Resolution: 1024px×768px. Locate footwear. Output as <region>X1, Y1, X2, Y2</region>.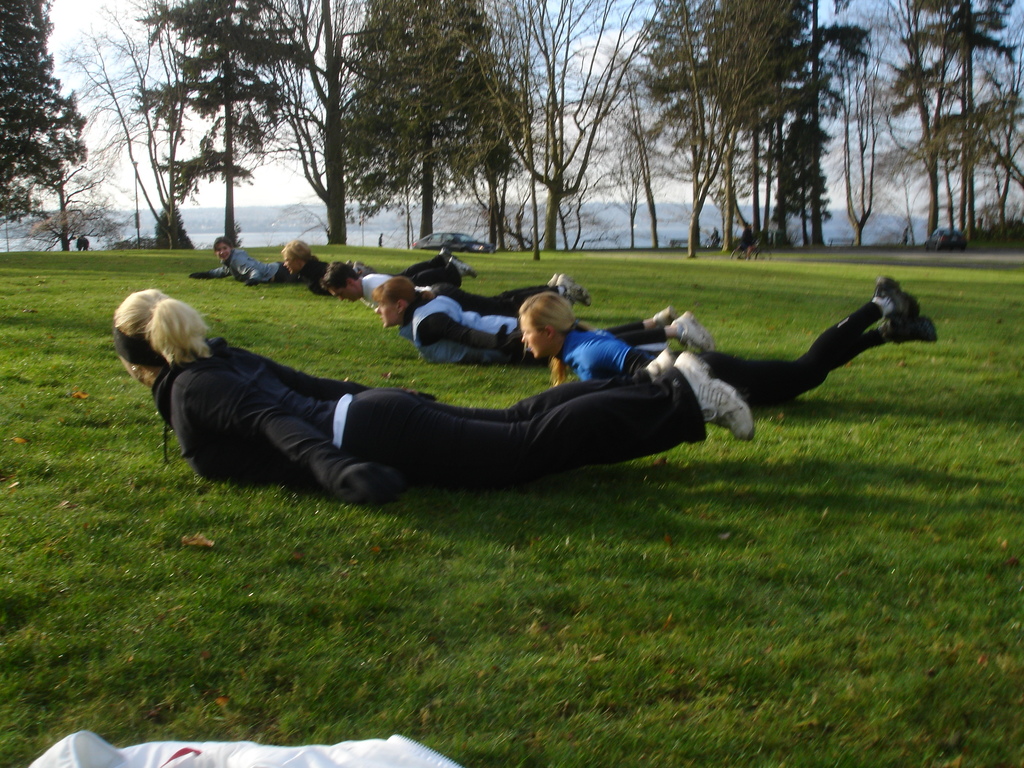
<region>871, 276, 924, 323</region>.
